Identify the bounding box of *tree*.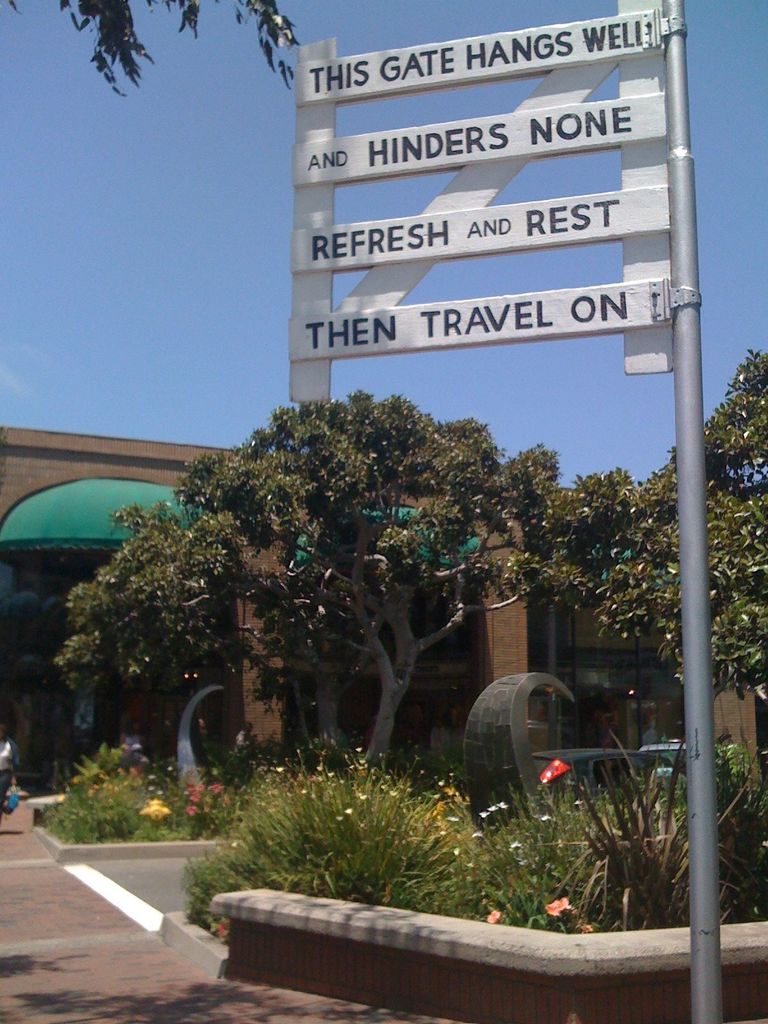
(606, 353, 767, 703).
